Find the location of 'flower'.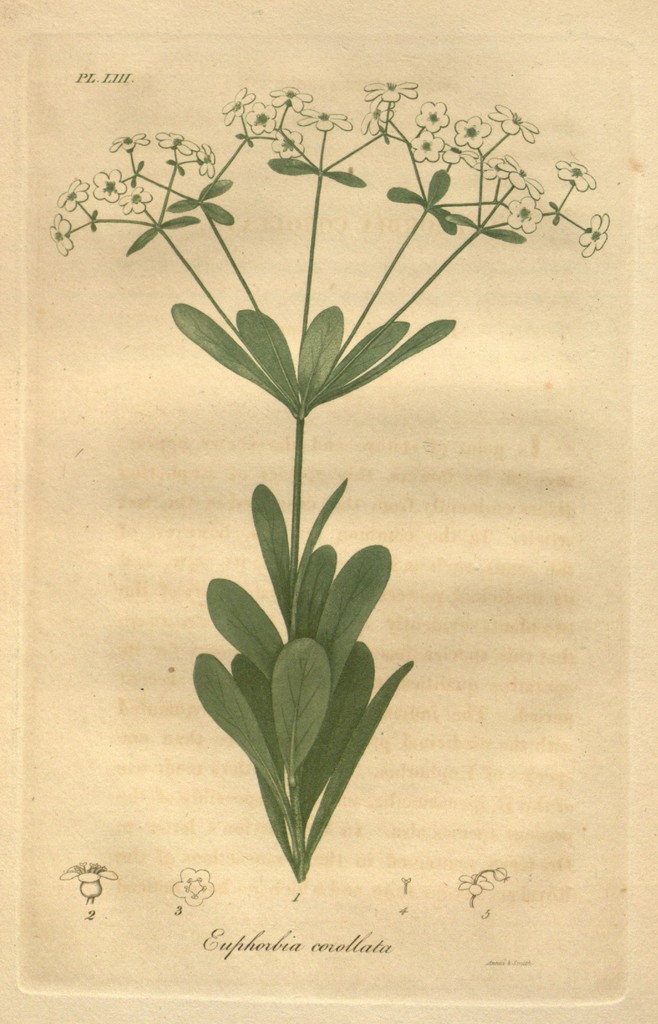
Location: [92, 167, 131, 200].
